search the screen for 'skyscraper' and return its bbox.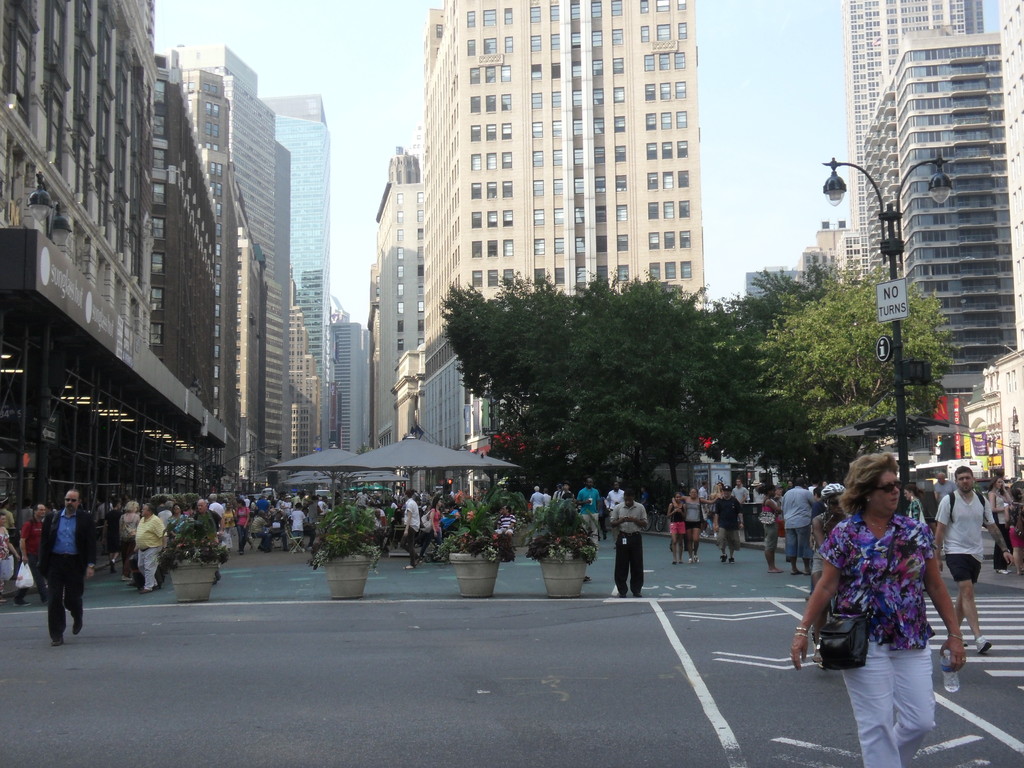
Found: [left=353, top=129, right=441, bottom=433].
